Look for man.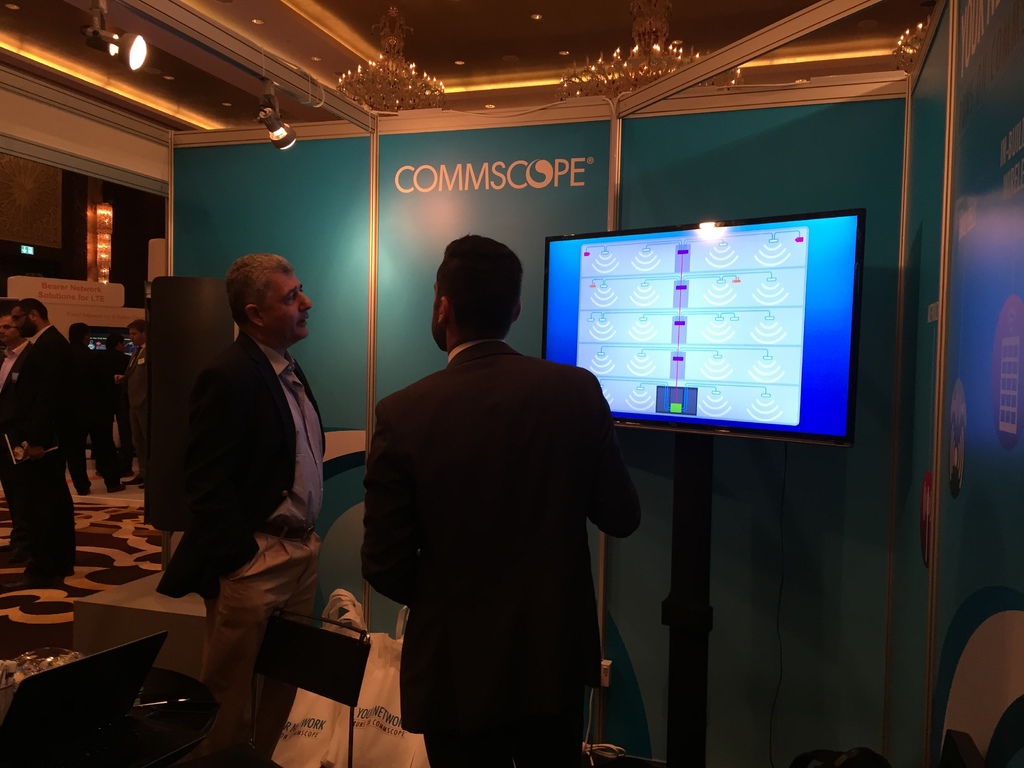
Found: [356,237,639,764].
